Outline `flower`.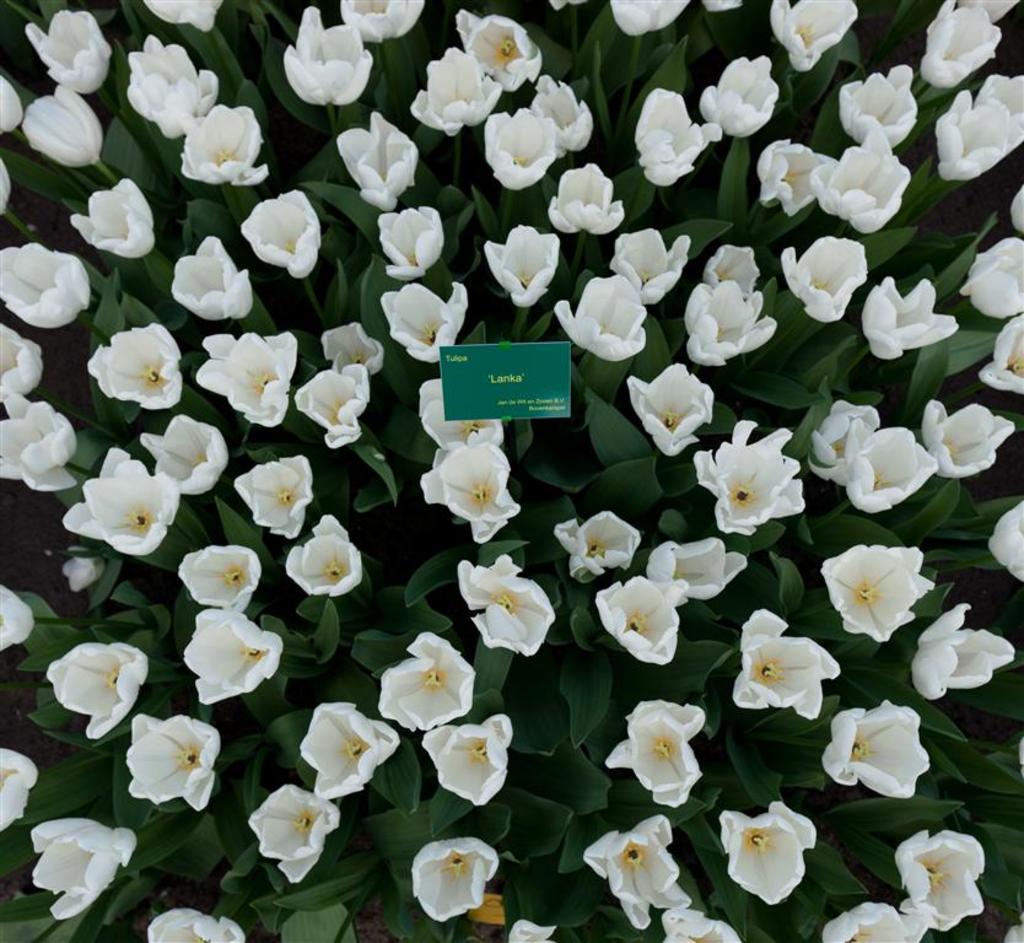
Outline: left=0, top=747, right=38, bottom=841.
